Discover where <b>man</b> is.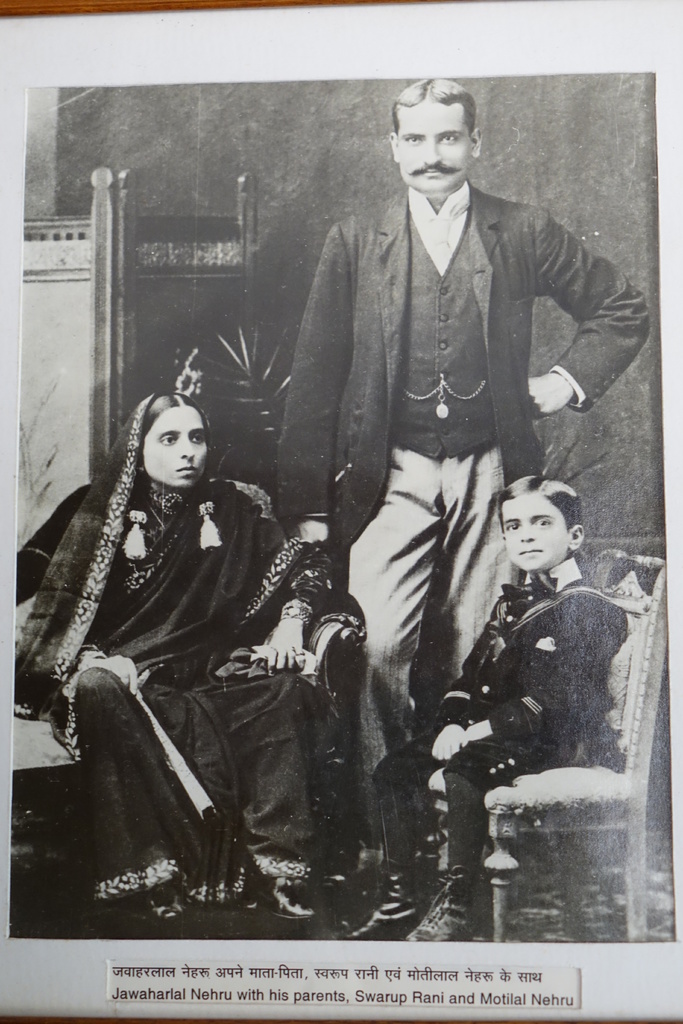
Discovered at [272, 74, 643, 875].
